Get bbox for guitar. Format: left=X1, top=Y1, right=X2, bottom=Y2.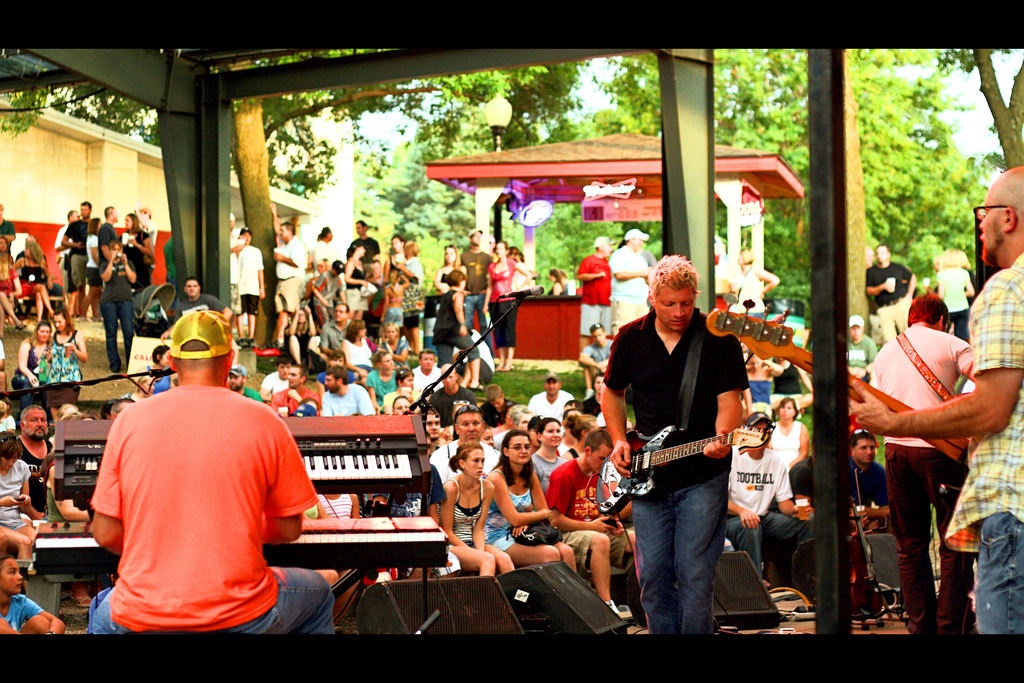
left=593, top=422, right=772, bottom=523.
